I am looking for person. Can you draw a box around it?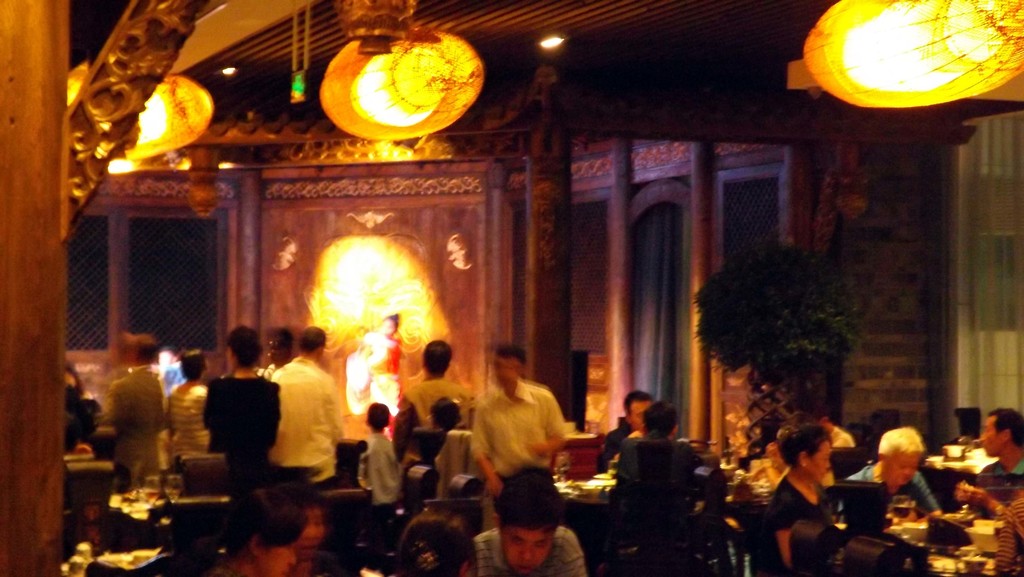
Sure, the bounding box is x1=836 y1=425 x2=952 y2=513.
